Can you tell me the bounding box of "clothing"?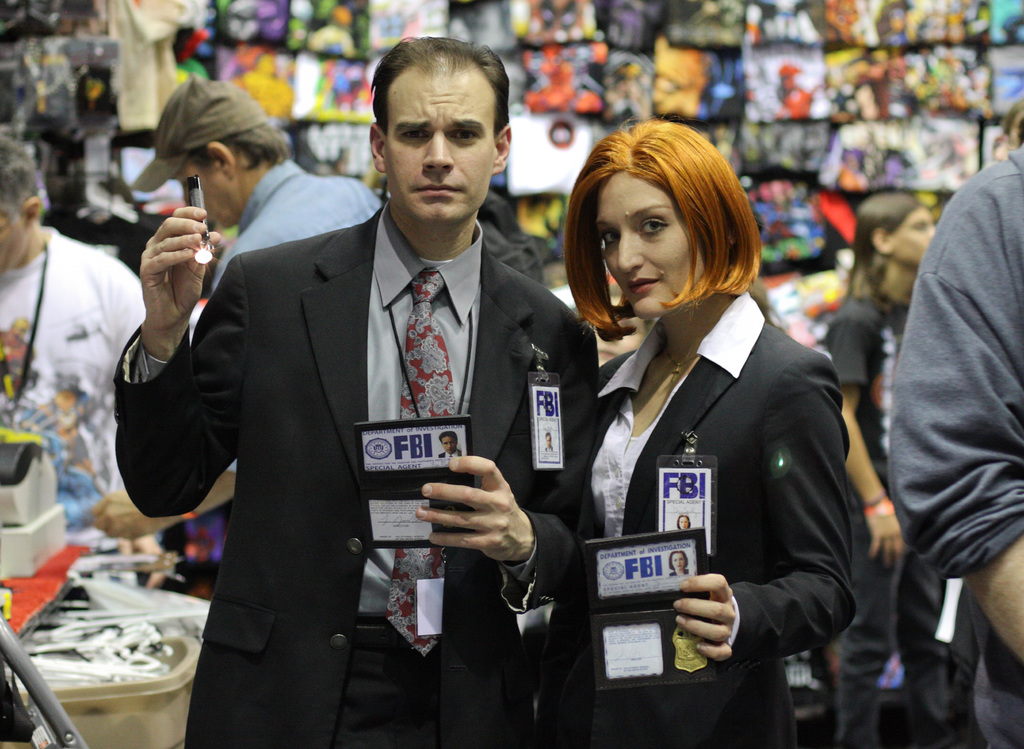
{"x1": 111, "y1": 204, "x2": 593, "y2": 748}.
